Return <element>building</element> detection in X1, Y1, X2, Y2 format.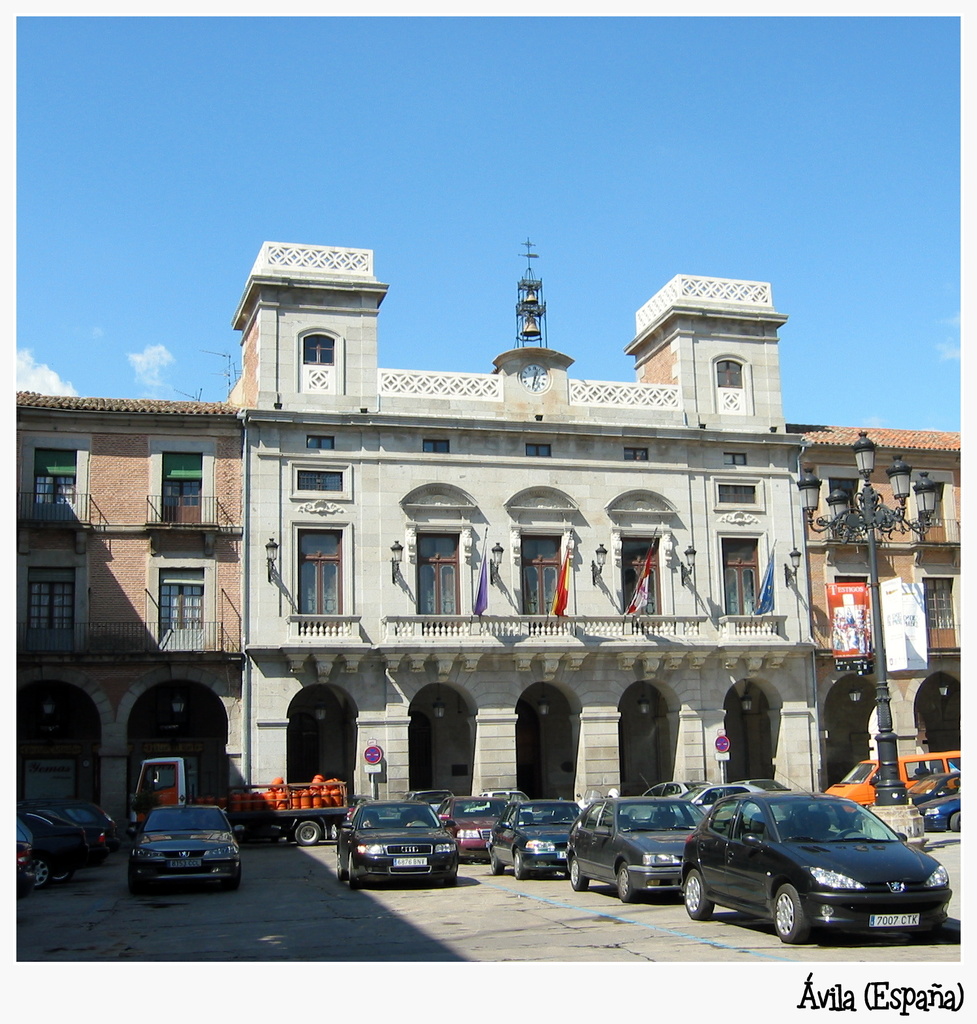
4, 389, 251, 829.
